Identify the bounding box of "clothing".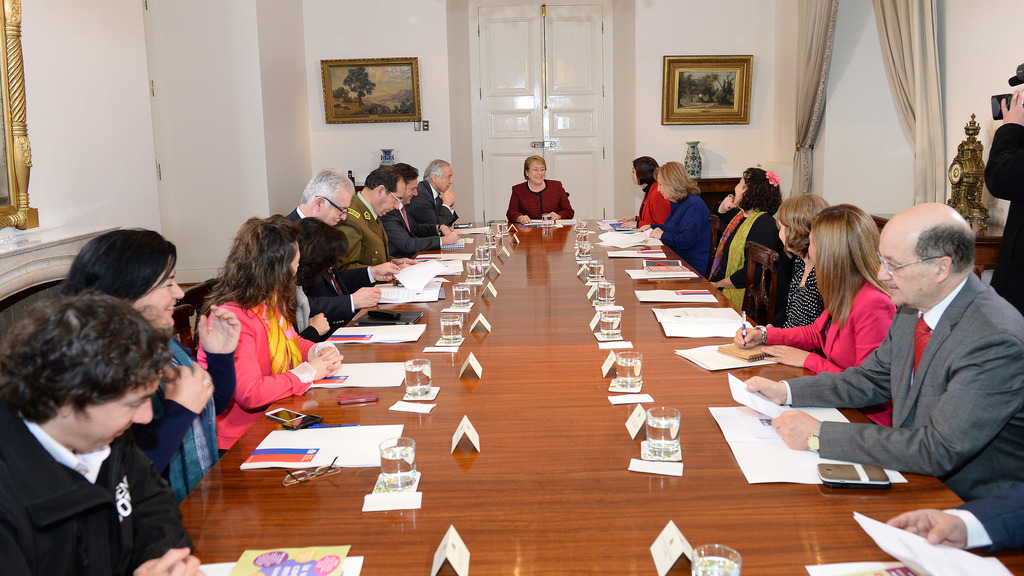
select_region(381, 204, 444, 249).
